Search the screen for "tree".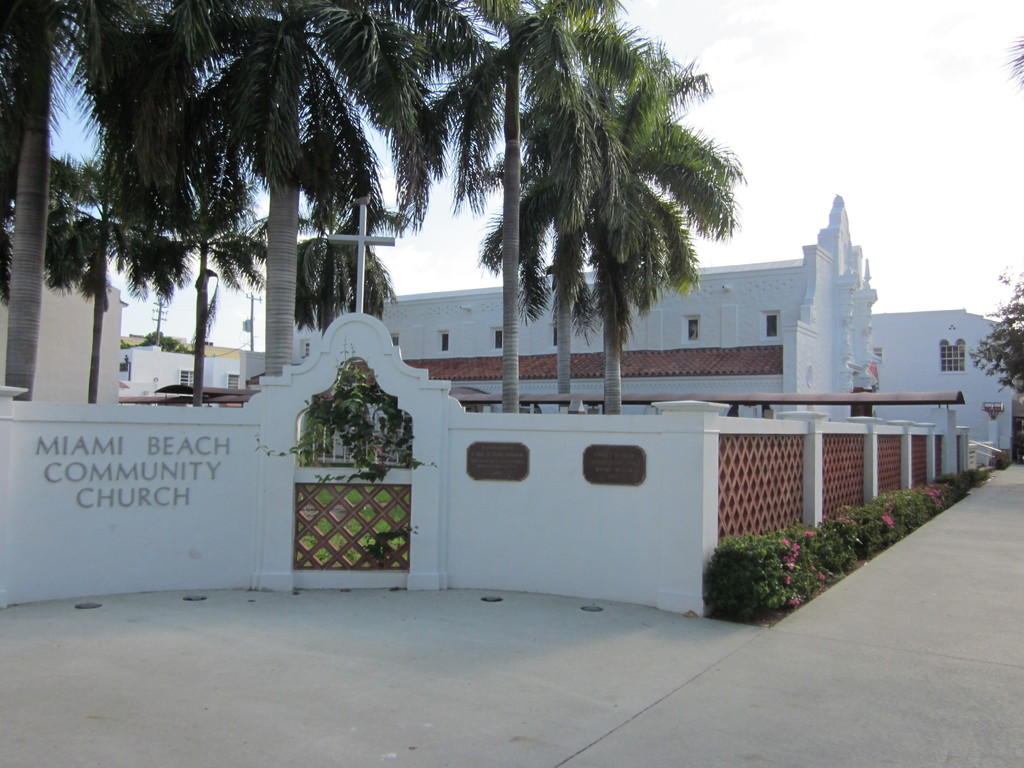
Found at x1=451, y1=0, x2=749, y2=415.
